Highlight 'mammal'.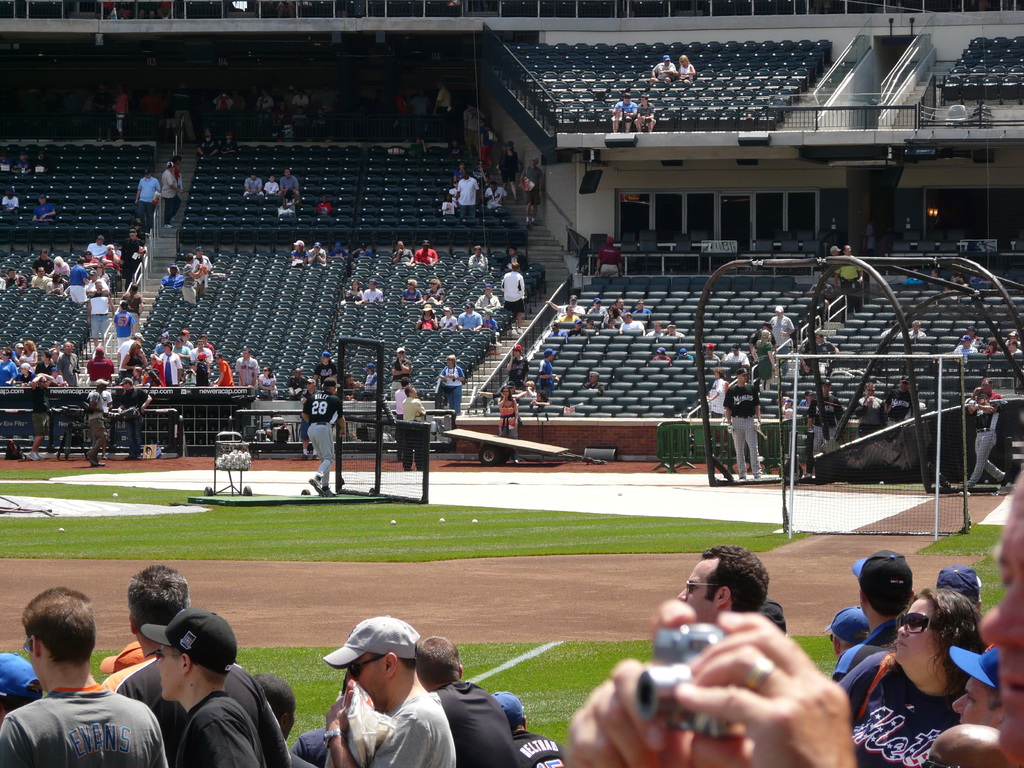
Highlighted region: 702:341:721:364.
